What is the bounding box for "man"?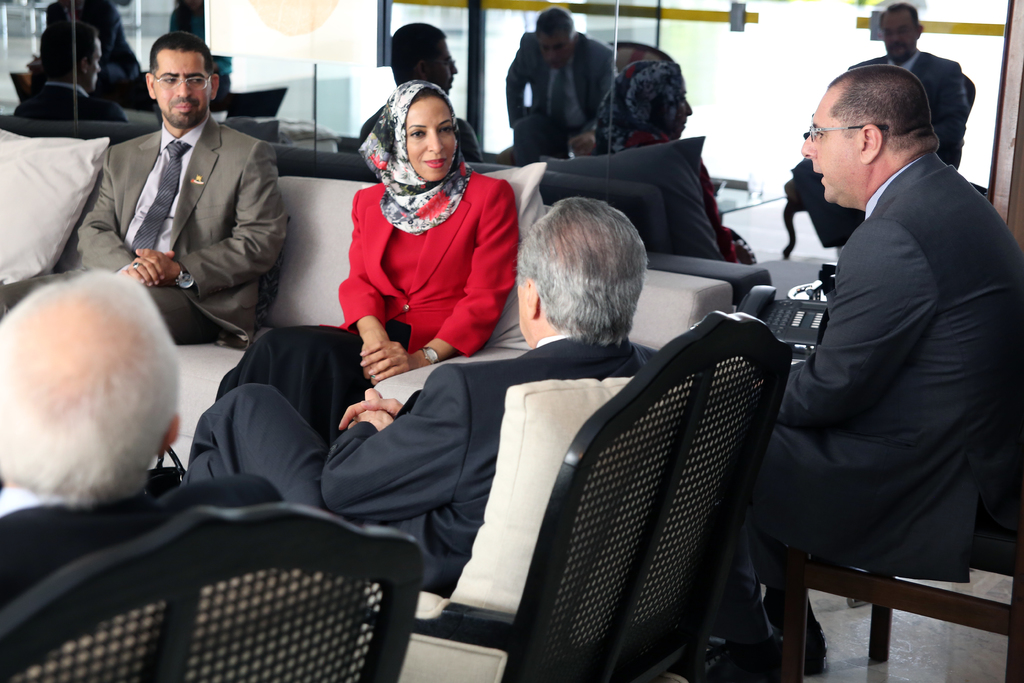
pyautogui.locateOnScreen(752, 26, 1013, 668).
